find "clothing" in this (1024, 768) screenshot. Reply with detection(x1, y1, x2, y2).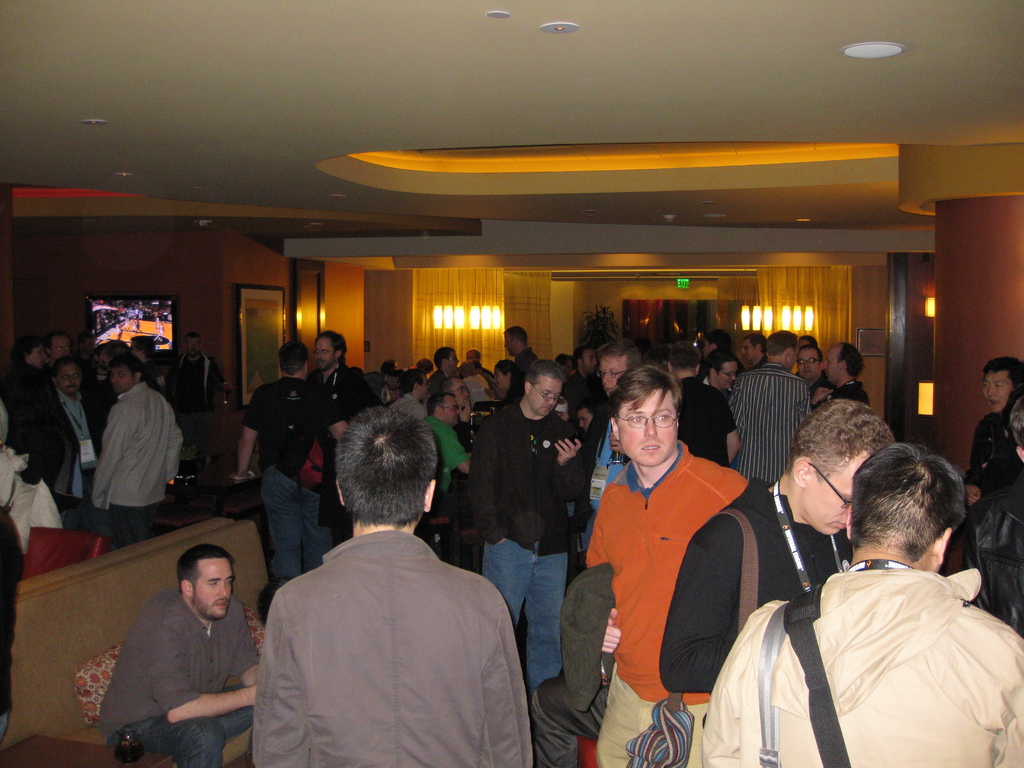
detection(29, 385, 97, 506).
